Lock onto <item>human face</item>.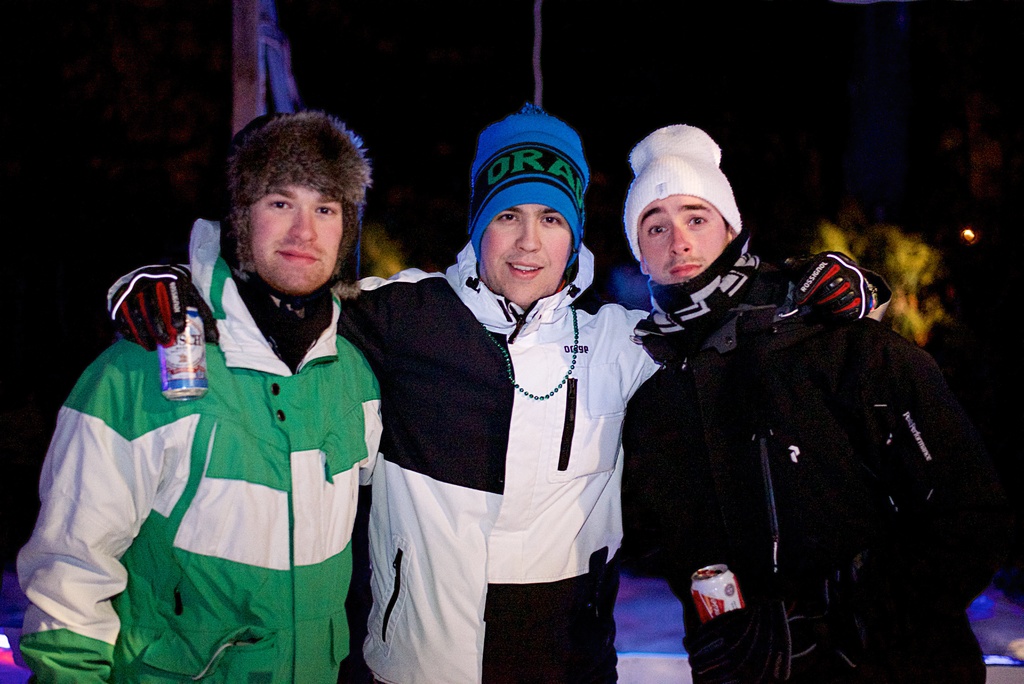
Locked: [256, 178, 343, 284].
